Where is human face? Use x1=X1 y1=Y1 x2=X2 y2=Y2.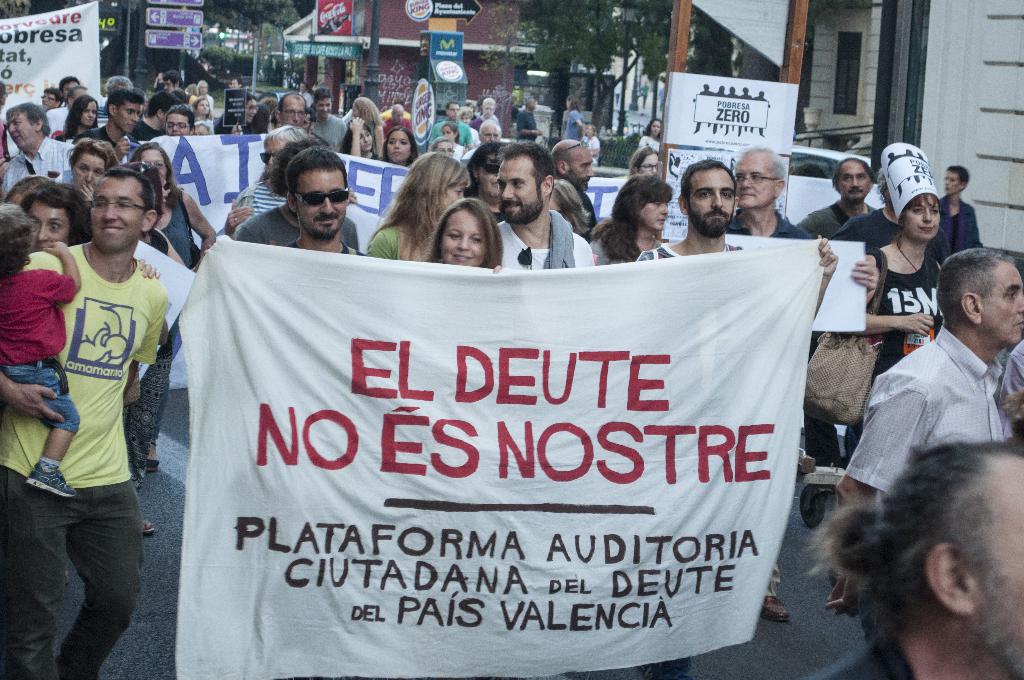
x1=312 y1=94 x2=336 y2=119.
